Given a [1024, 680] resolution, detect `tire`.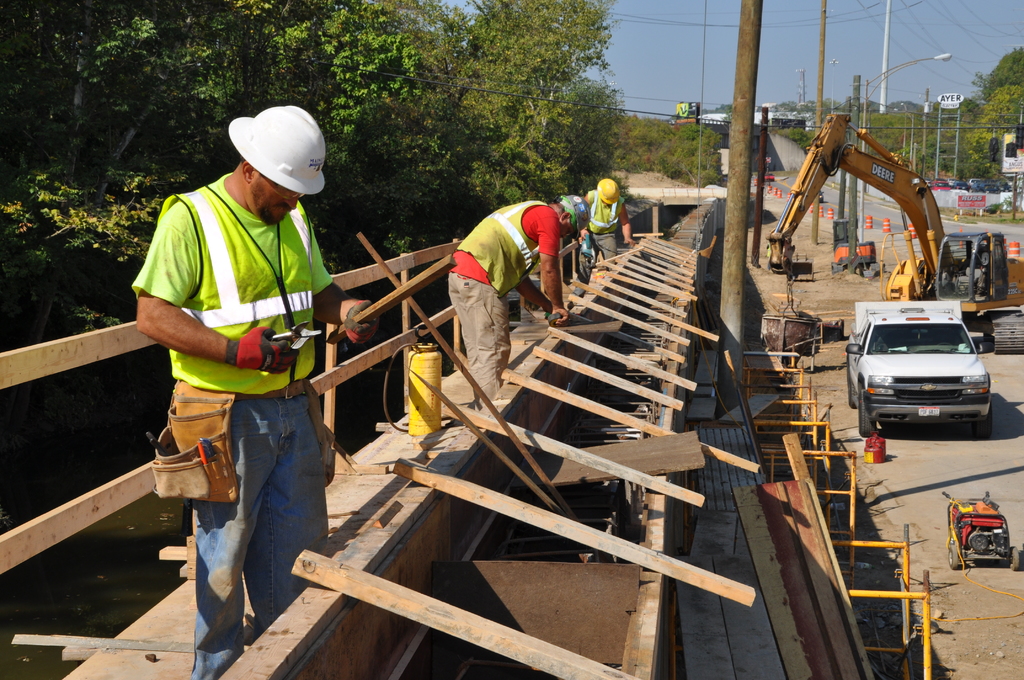
BBox(859, 392, 876, 438).
